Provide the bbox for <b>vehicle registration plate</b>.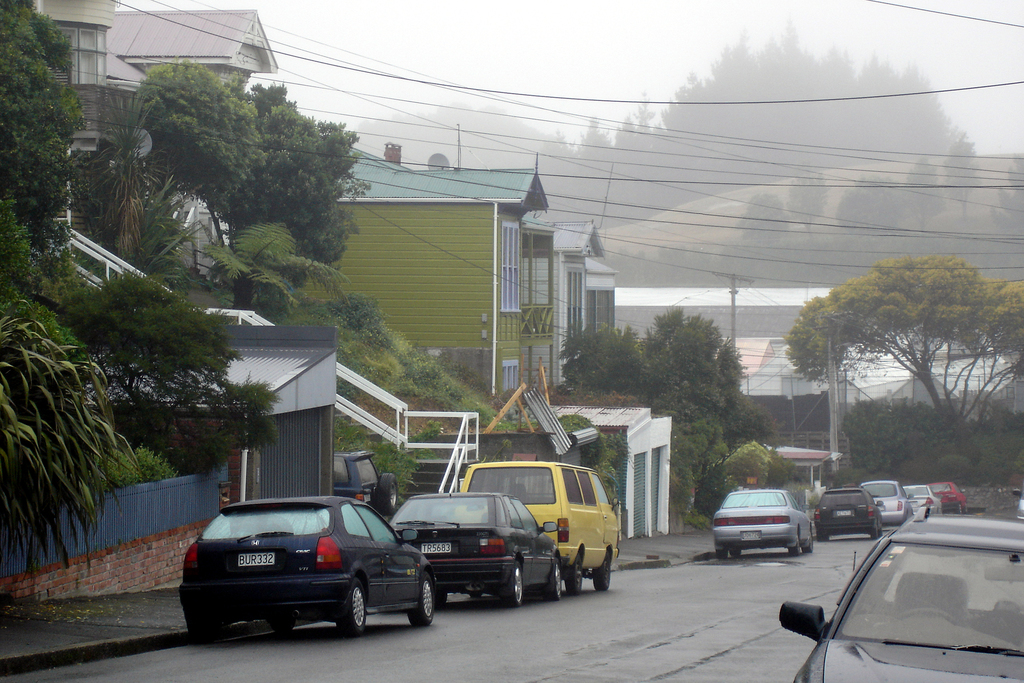
(420, 542, 451, 552).
